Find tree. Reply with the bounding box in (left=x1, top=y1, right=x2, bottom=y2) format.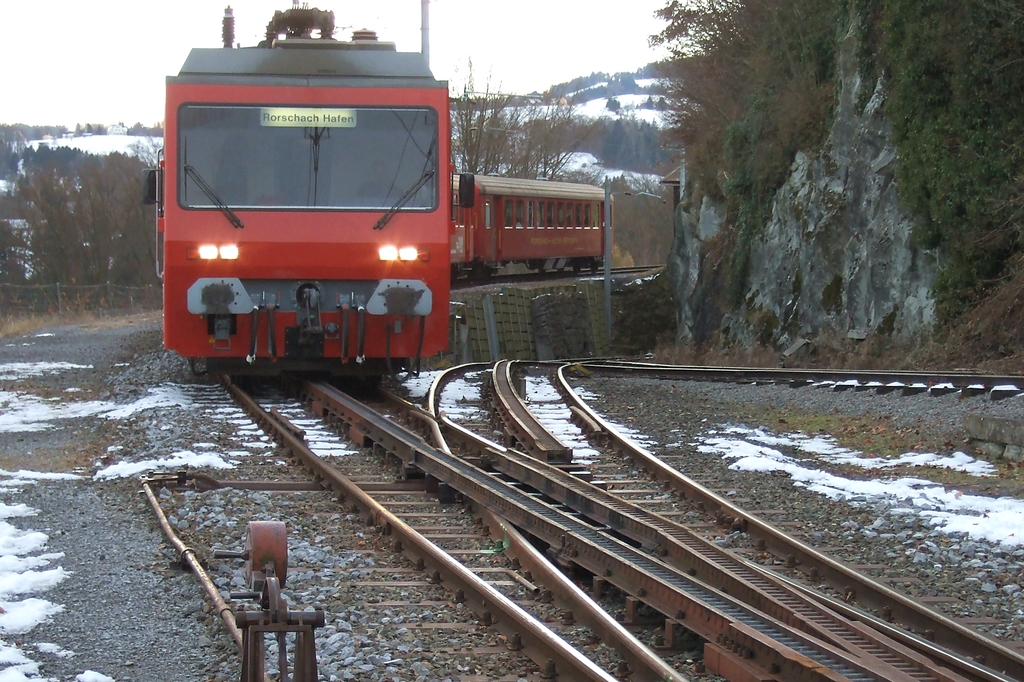
(left=449, top=58, right=607, bottom=177).
